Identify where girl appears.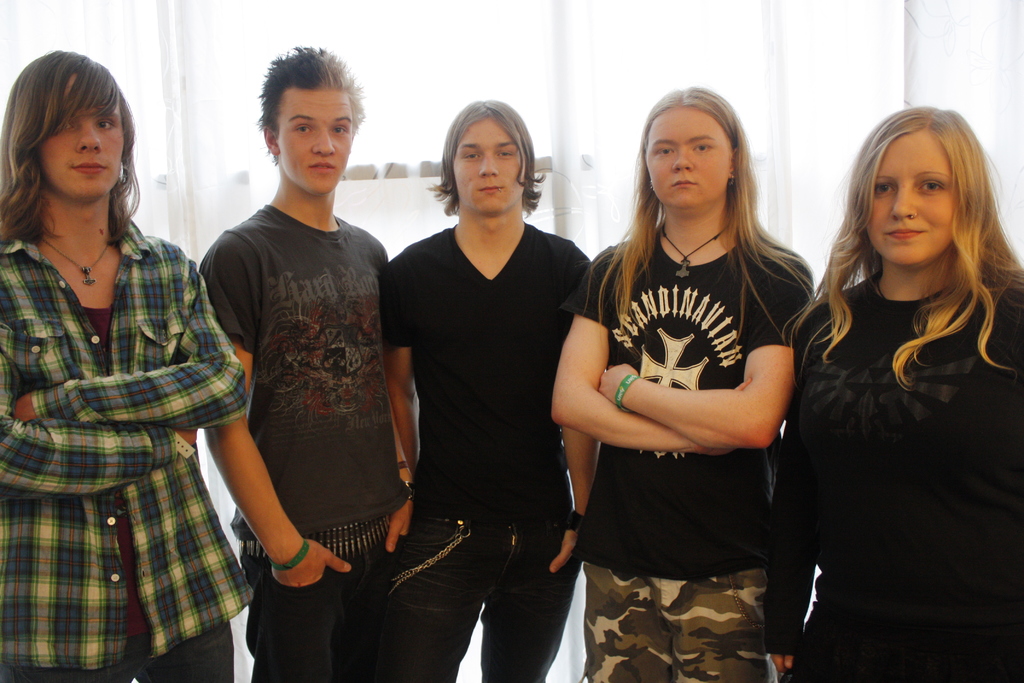
Appears at [x1=766, y1=104, x2=1023, y2=678].
